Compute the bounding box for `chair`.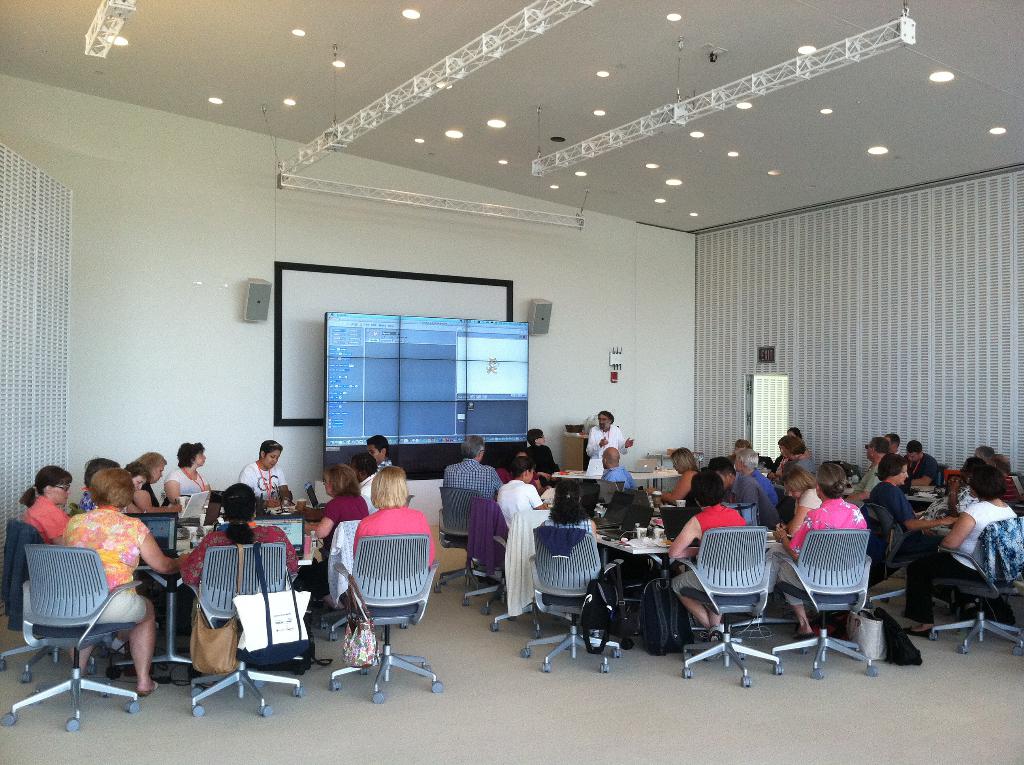
(325,505,439,688).
